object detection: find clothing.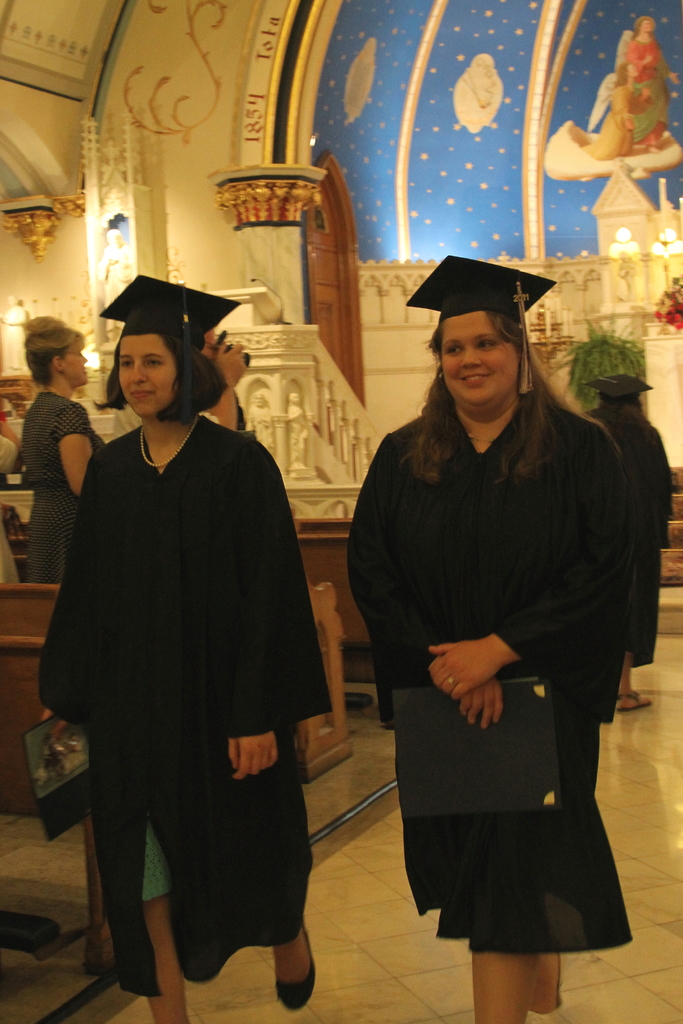
[x1=0, y1=432, x2=23, y2=589].
